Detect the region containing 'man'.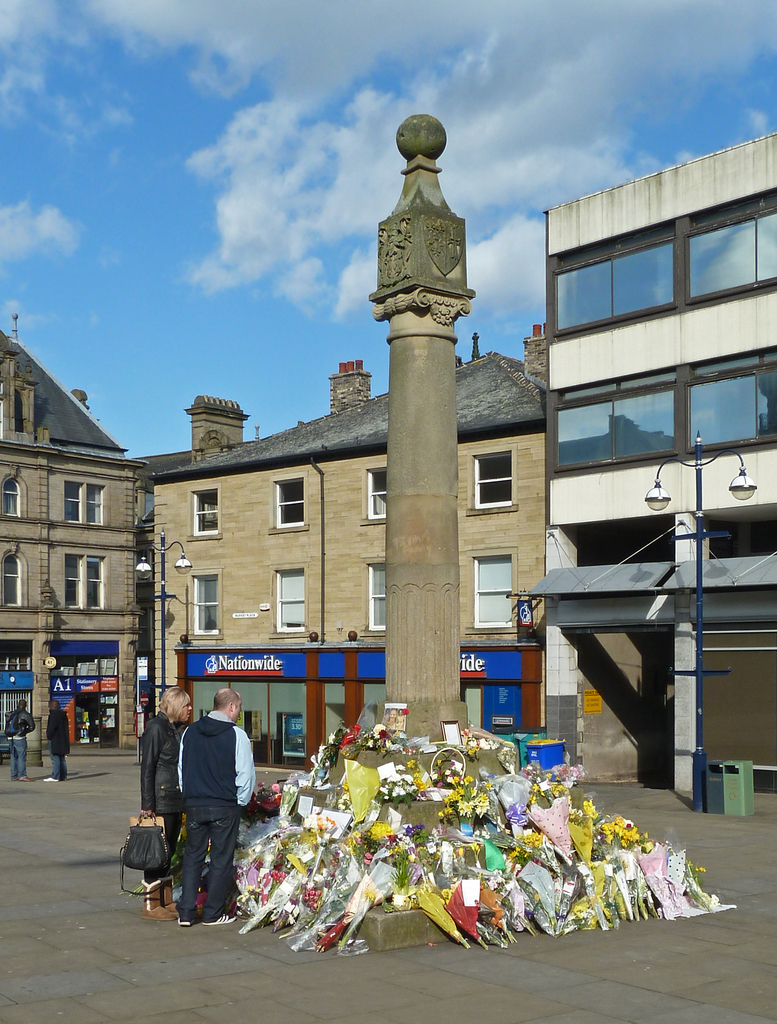
bbox(165, 696, 262, 918).
